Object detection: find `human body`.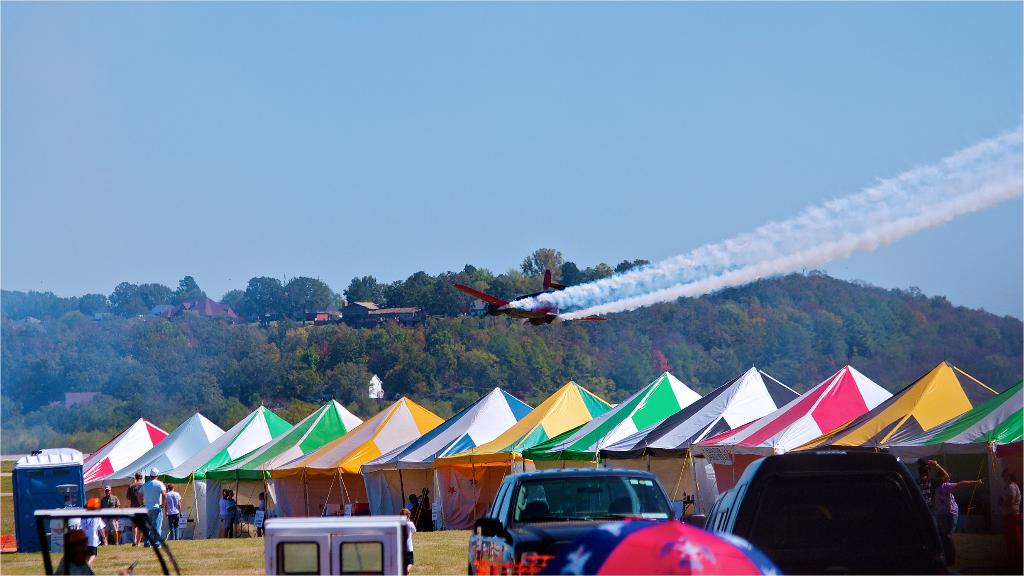
region(215, 486, 230, 535).
